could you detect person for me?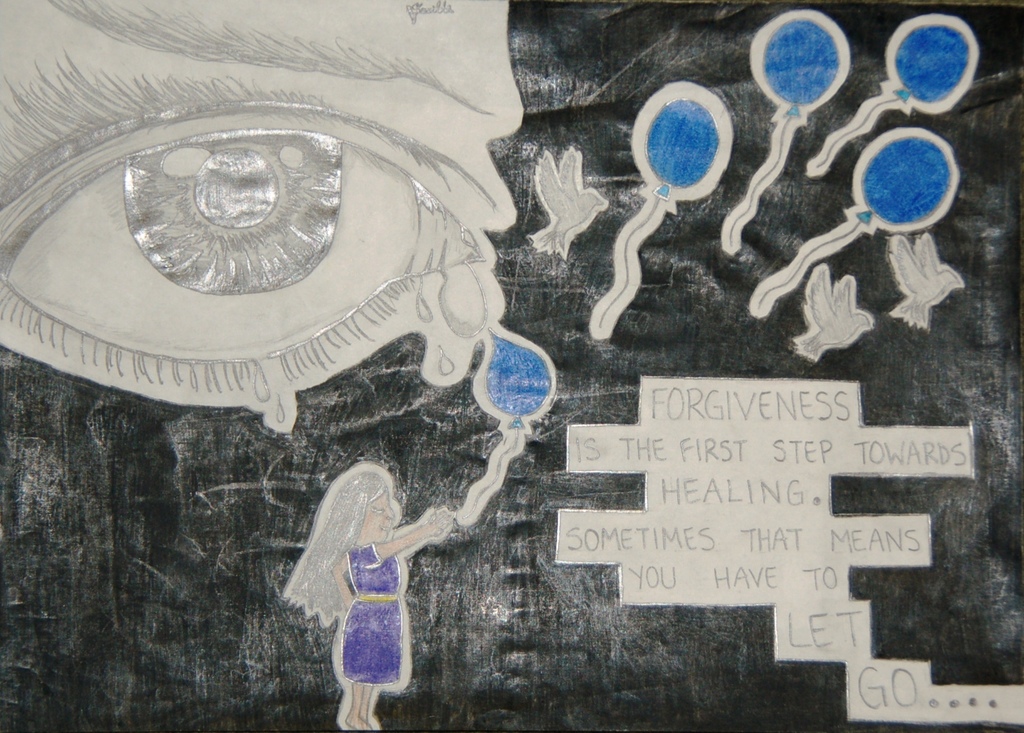
Detection result: (x1=278, y1=453, x2=453, y2=732).
